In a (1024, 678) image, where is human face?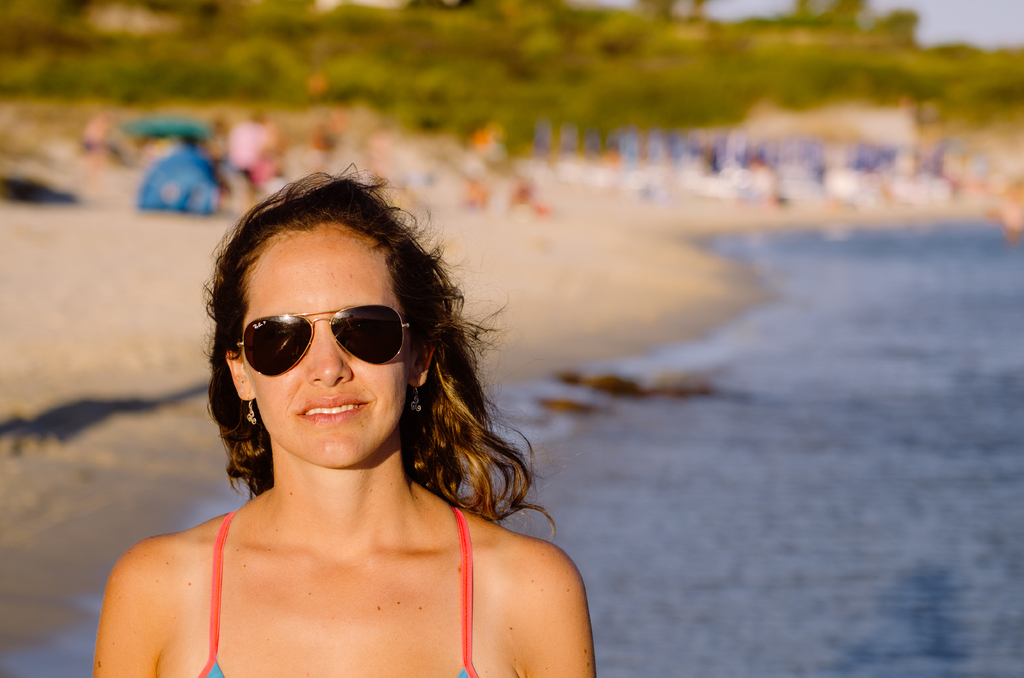
241 220 405 467.
